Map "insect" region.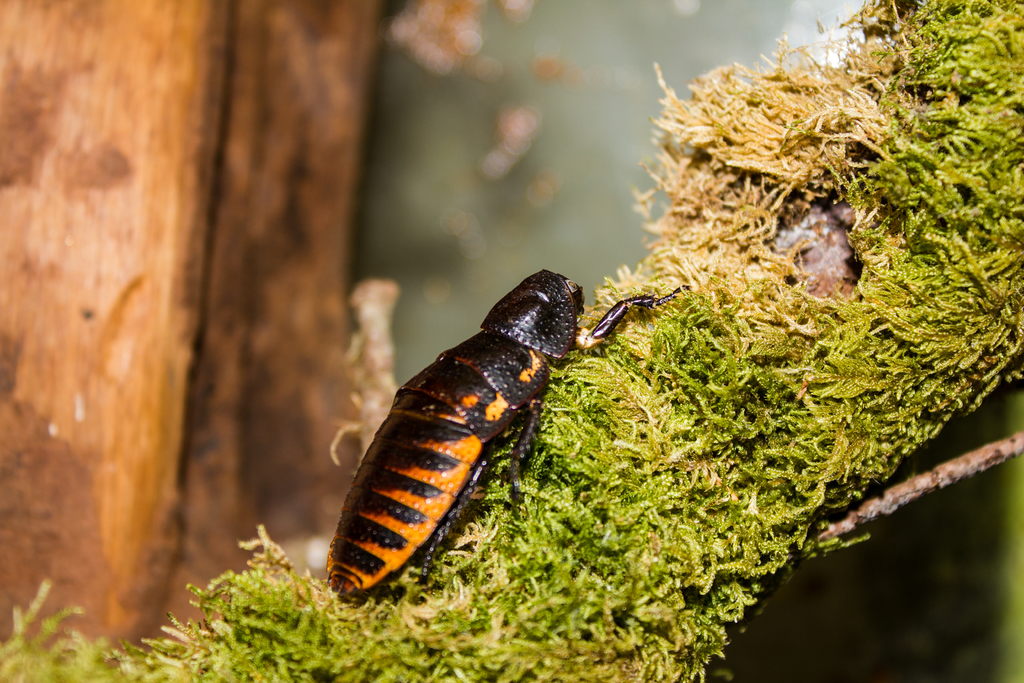
Mapped to (321, 267, 689, 606).
